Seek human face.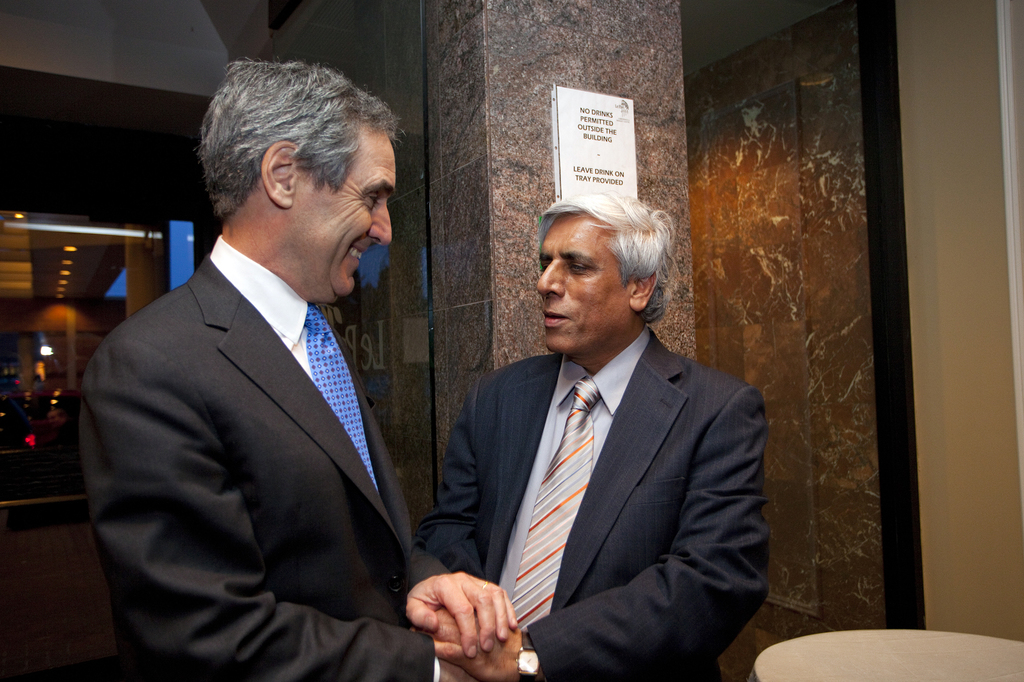
detection(535, 214, 627, 354).
